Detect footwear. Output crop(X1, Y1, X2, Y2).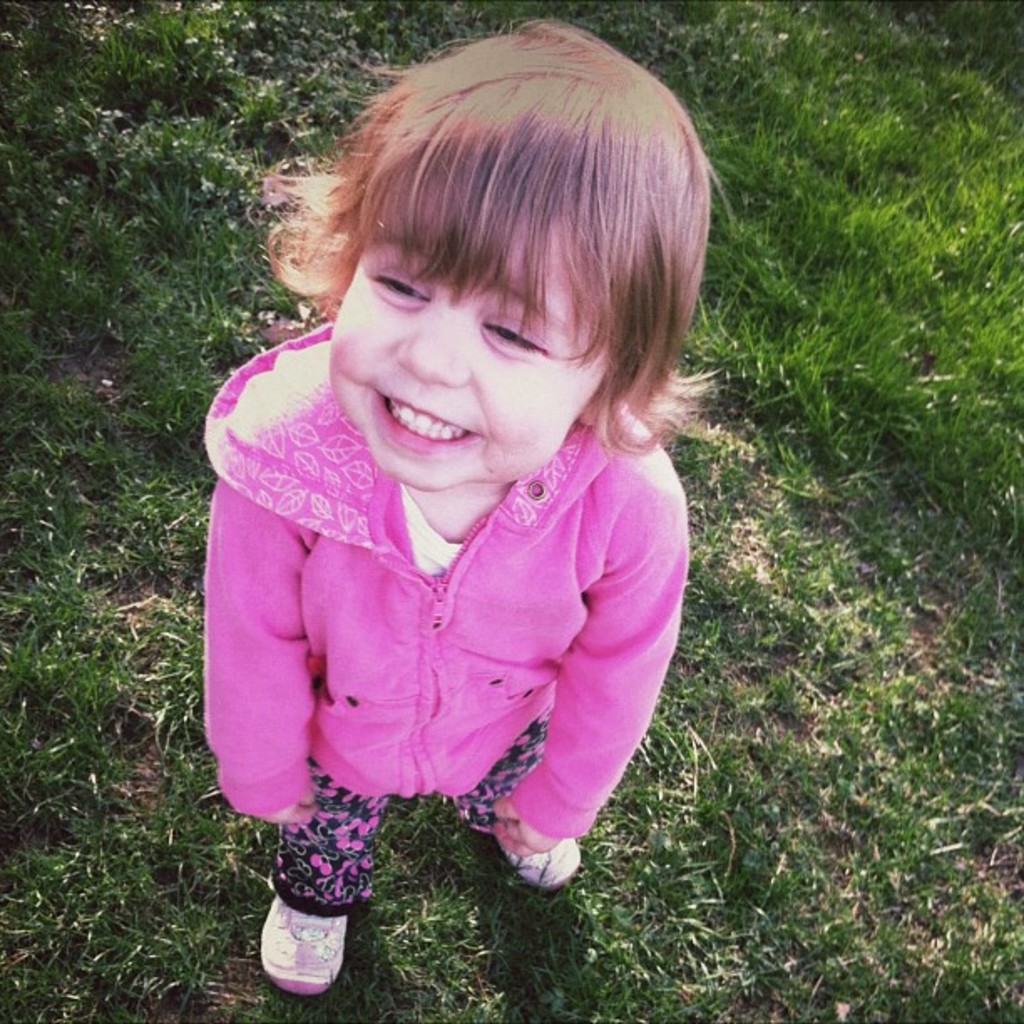
crop(244, 885, 366, 1001).
